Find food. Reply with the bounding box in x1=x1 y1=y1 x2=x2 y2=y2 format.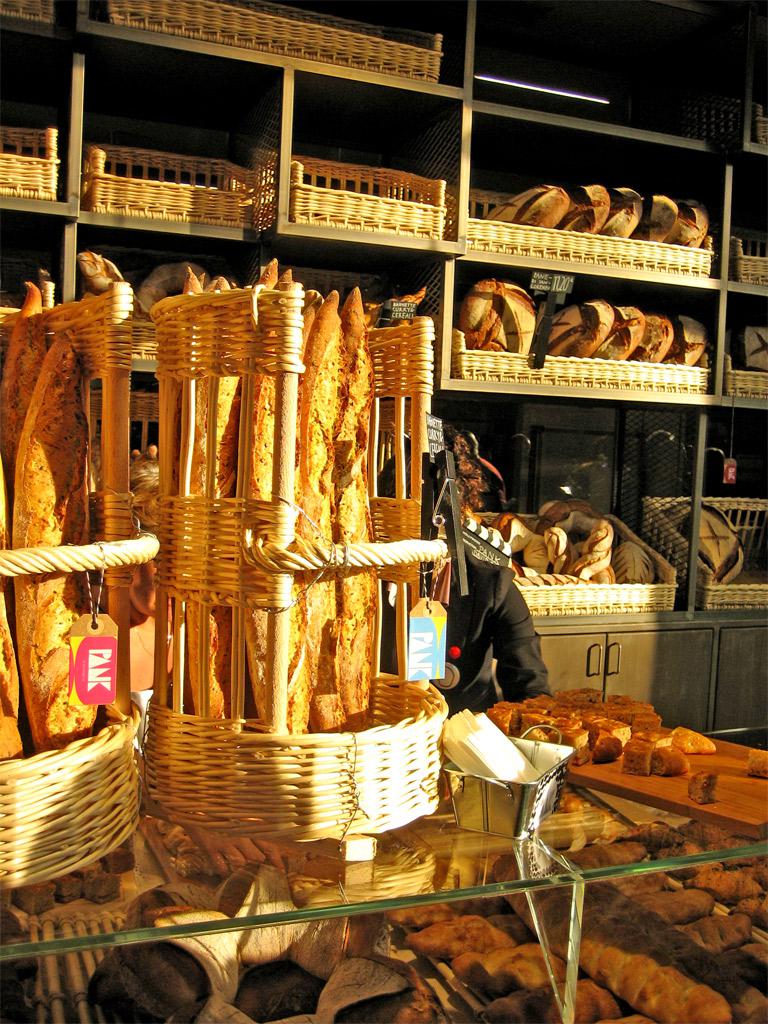
x1=0 y1=278 x2=101 y2=764.
